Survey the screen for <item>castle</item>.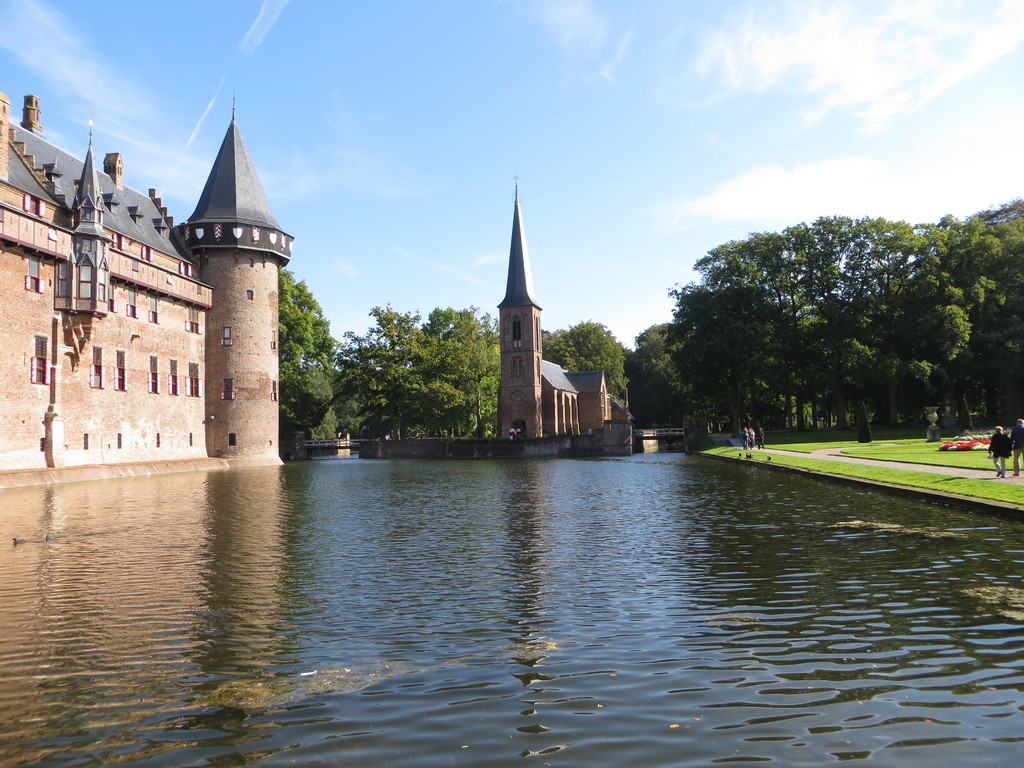
Survey found: {"left": 0, "top": 76, "right": 642, "bottom": 488}.
